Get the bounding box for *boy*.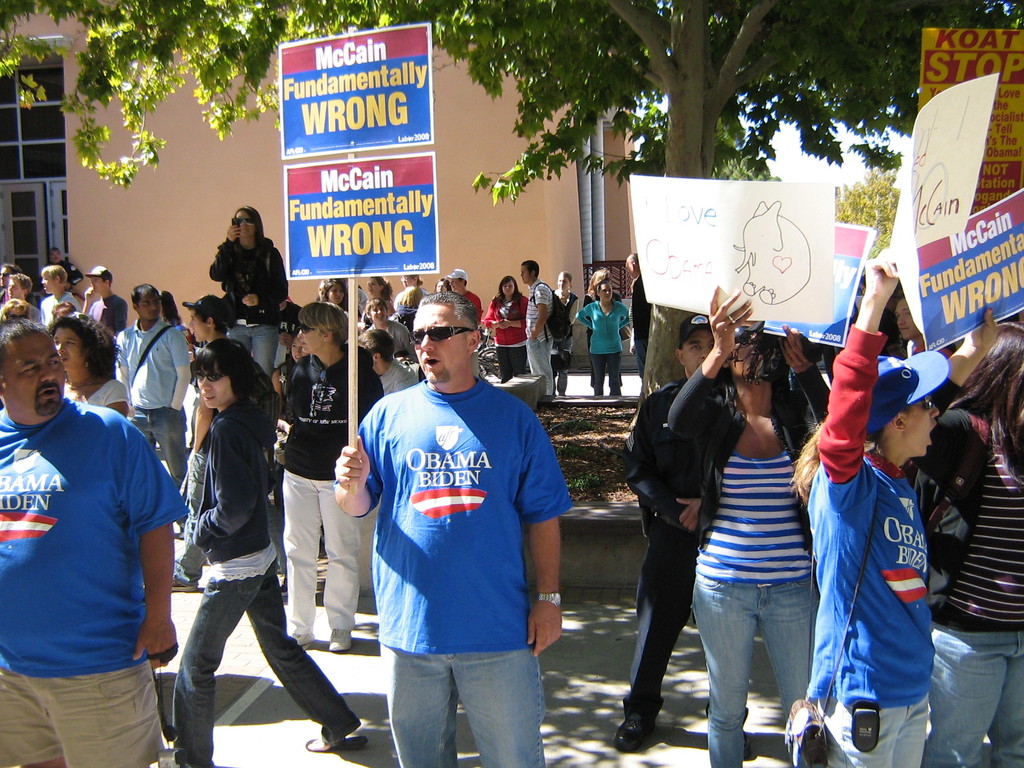
172:292:284:601.
